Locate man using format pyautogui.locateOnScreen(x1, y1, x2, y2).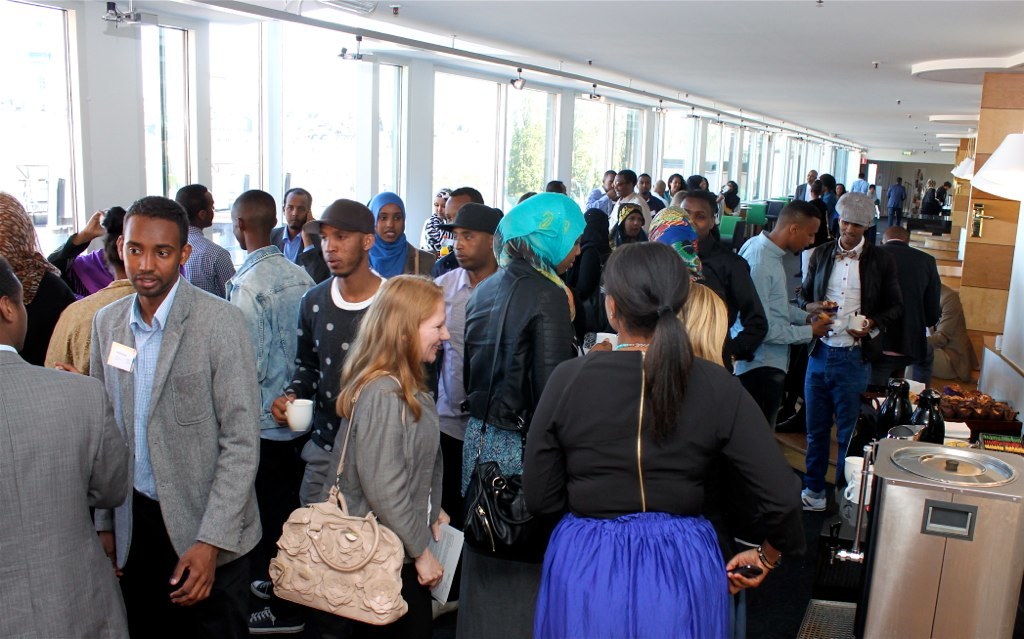
pyautogui.locateOnScreen(848, 167, 872, 193).
